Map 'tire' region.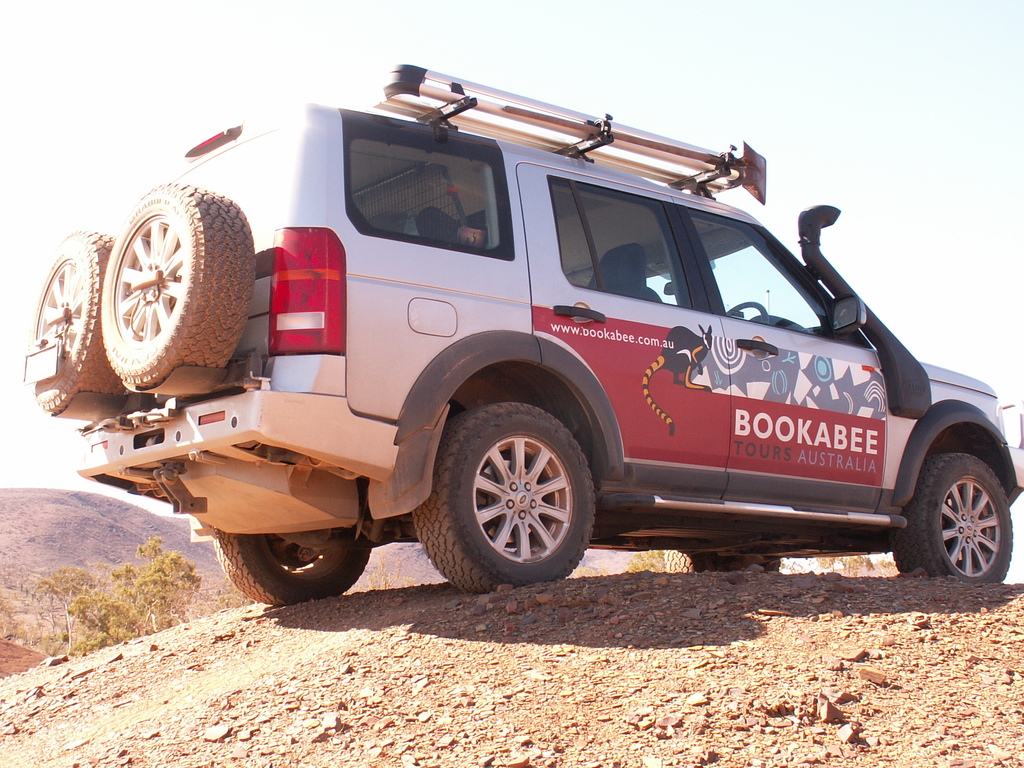
Mapped to [left=100, top=182, right=255, bottom=387].
